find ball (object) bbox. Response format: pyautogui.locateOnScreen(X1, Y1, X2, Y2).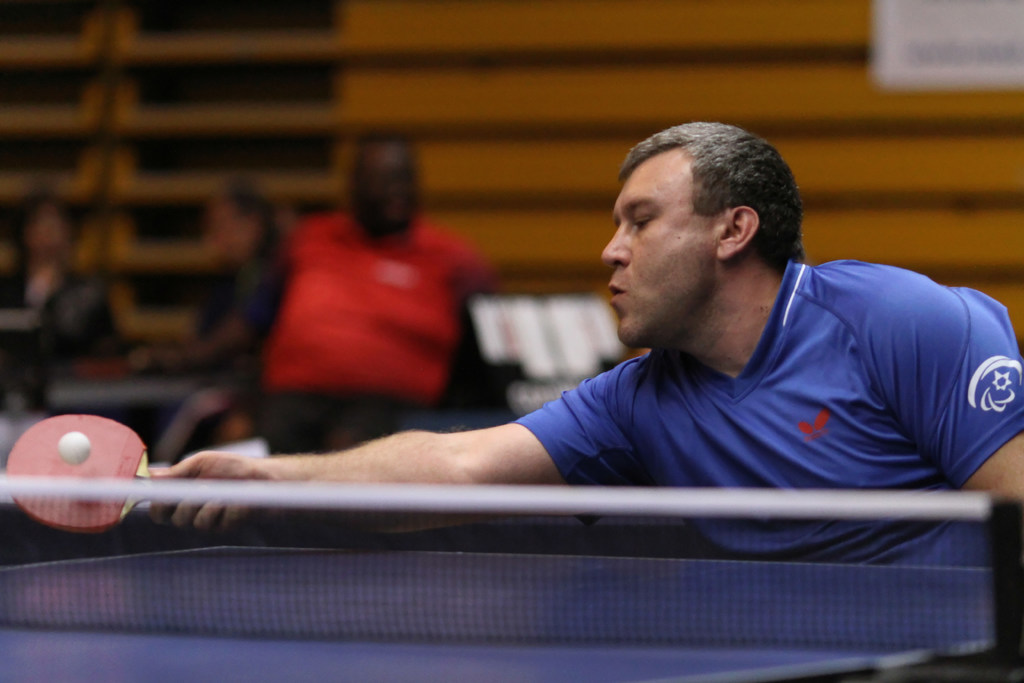
pyautogui.locateOnScreen(58, 429, 95, 466).
